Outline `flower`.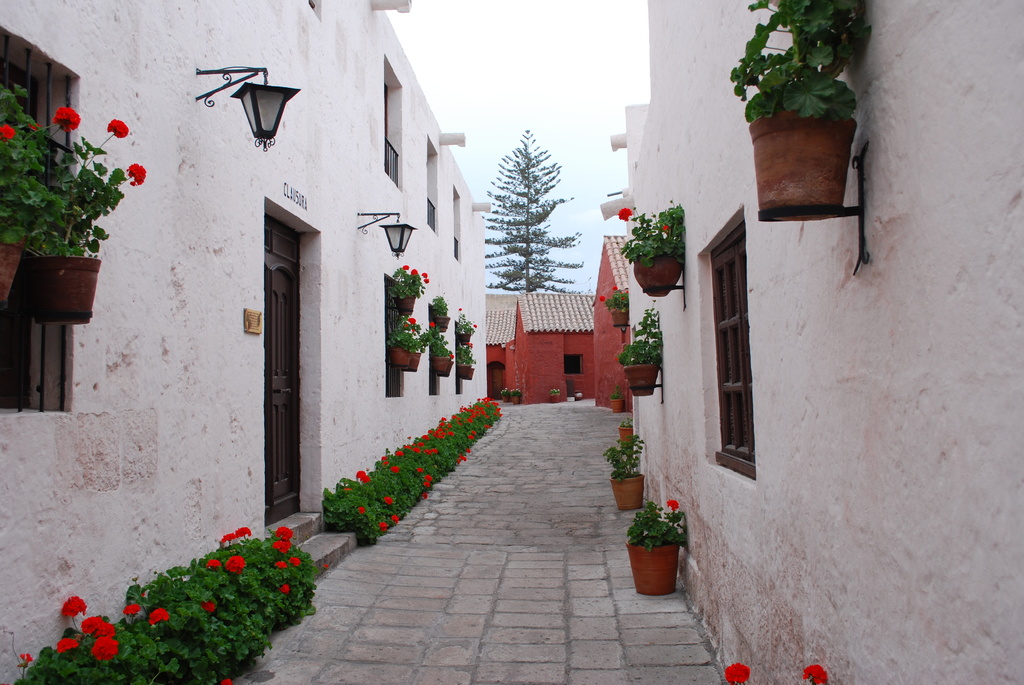
Outline: BBox(424, 278, 429, 283).
